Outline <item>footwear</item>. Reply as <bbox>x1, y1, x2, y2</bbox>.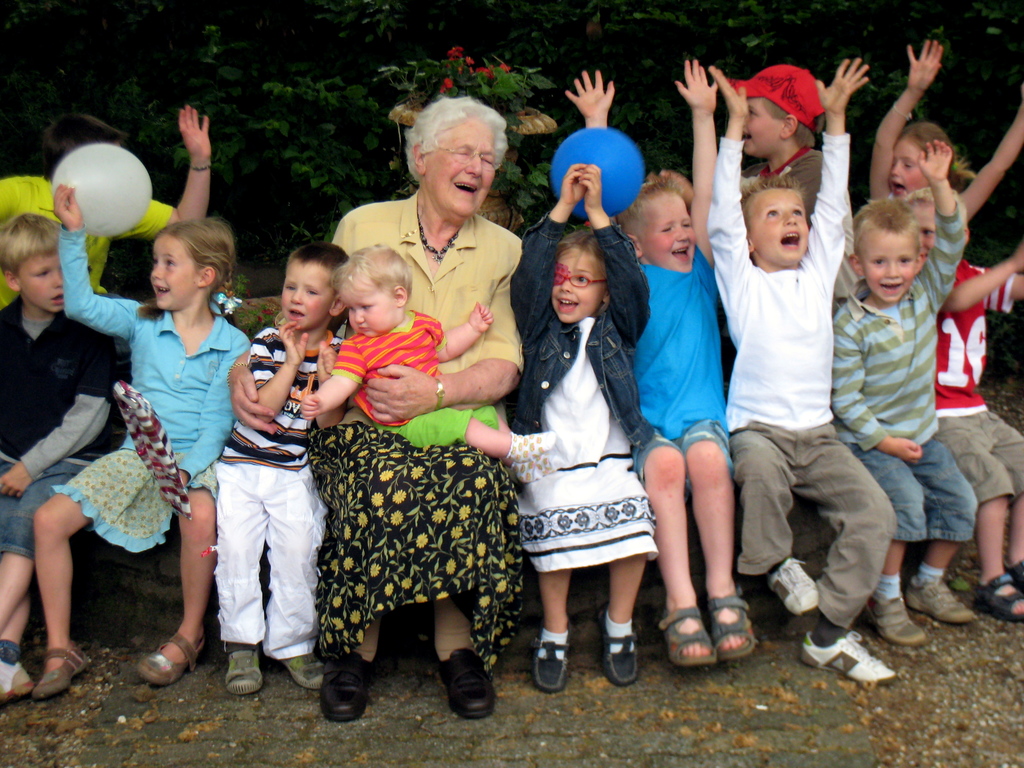
<bbox>801, 628, 897, 685</bbox>.
